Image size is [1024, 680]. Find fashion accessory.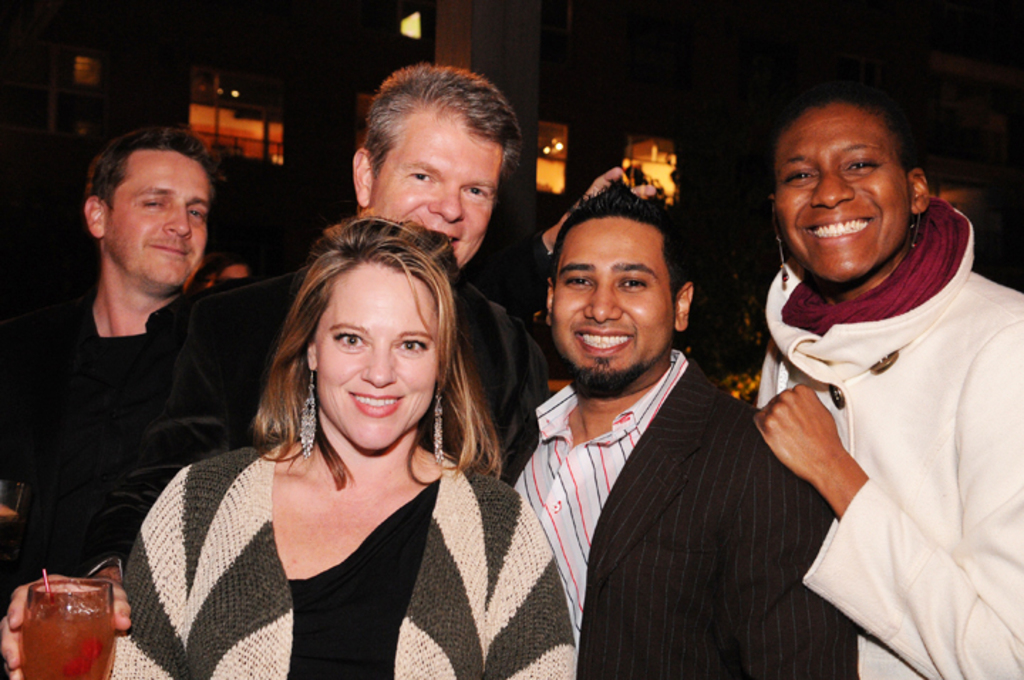
bbox=(434, 381, 448, 467).
